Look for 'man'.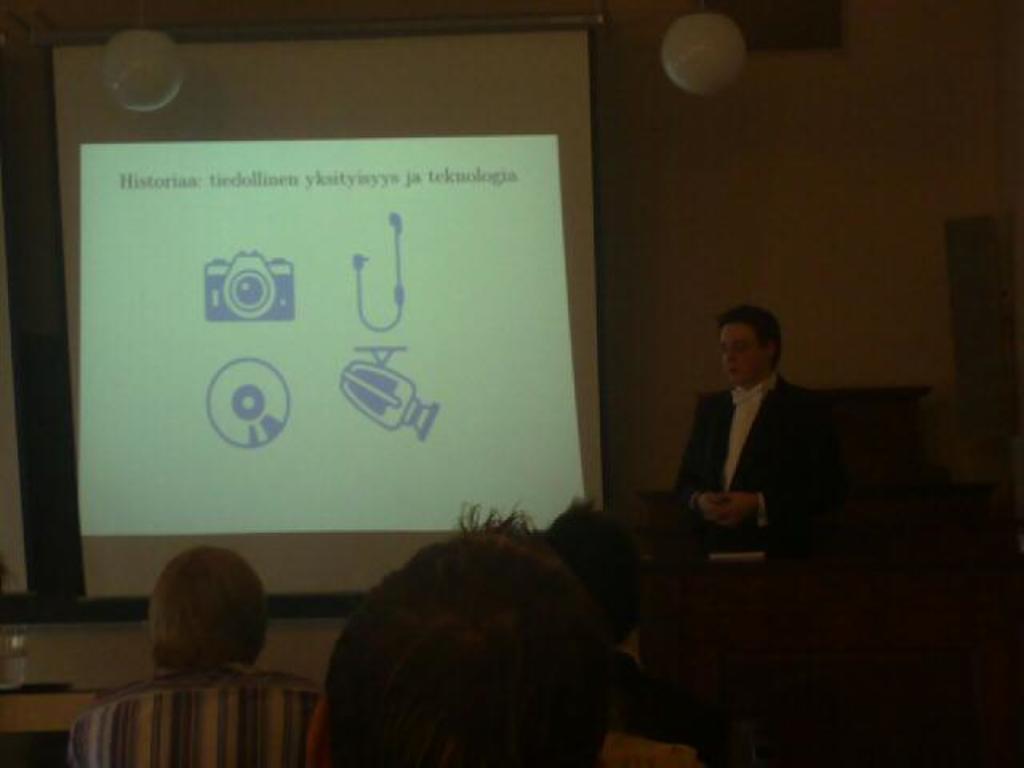
Found: region(58, 544, 341, 766).
